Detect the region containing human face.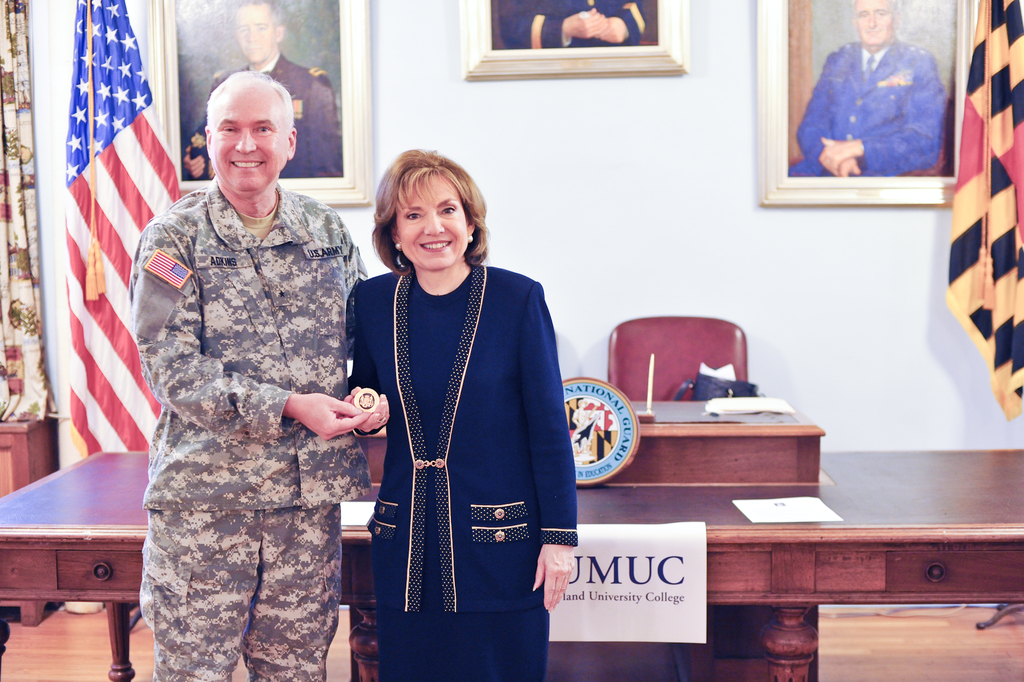
209,87,286,194.
